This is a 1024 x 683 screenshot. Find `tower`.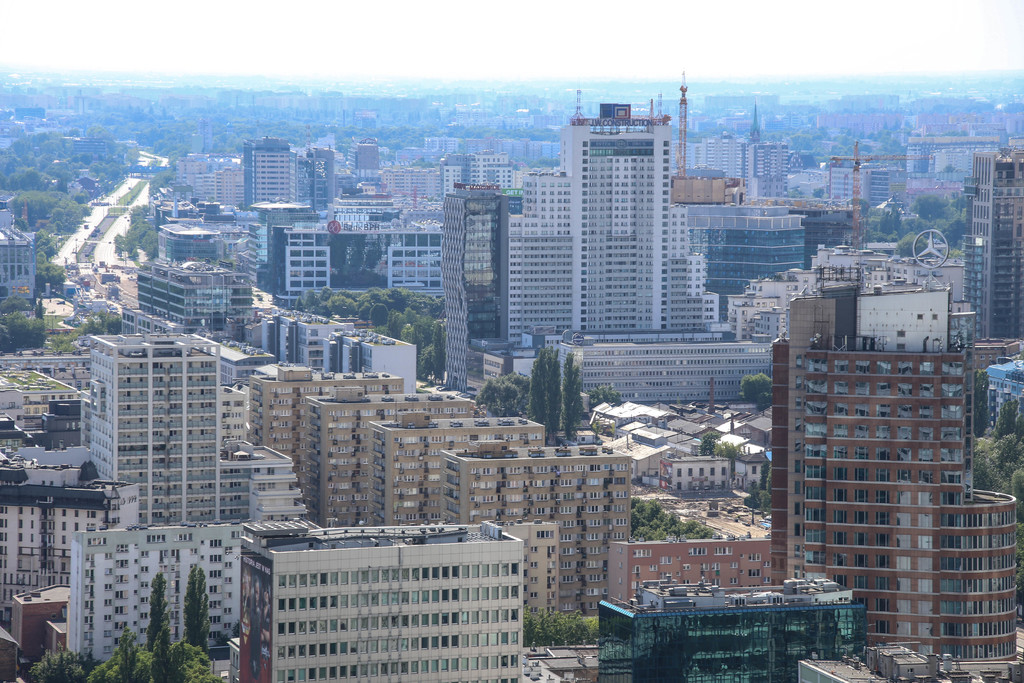
Bounding box: (x1=234, y1=435, x2=304, y2=524).
